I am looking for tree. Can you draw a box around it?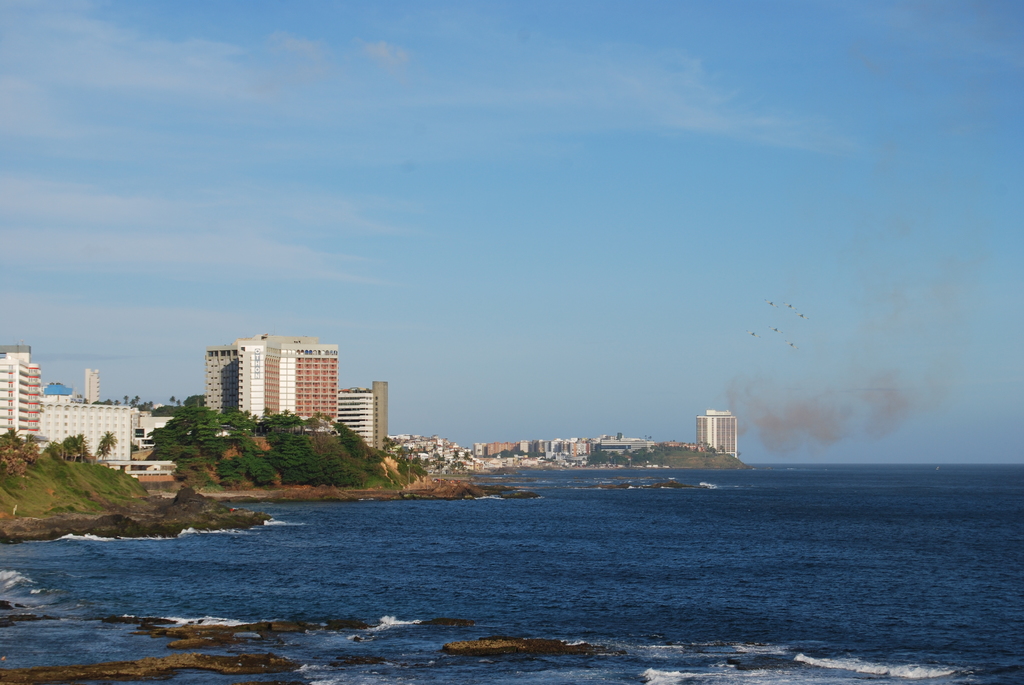
Sure, the bounding box is 94 430 115 462.
